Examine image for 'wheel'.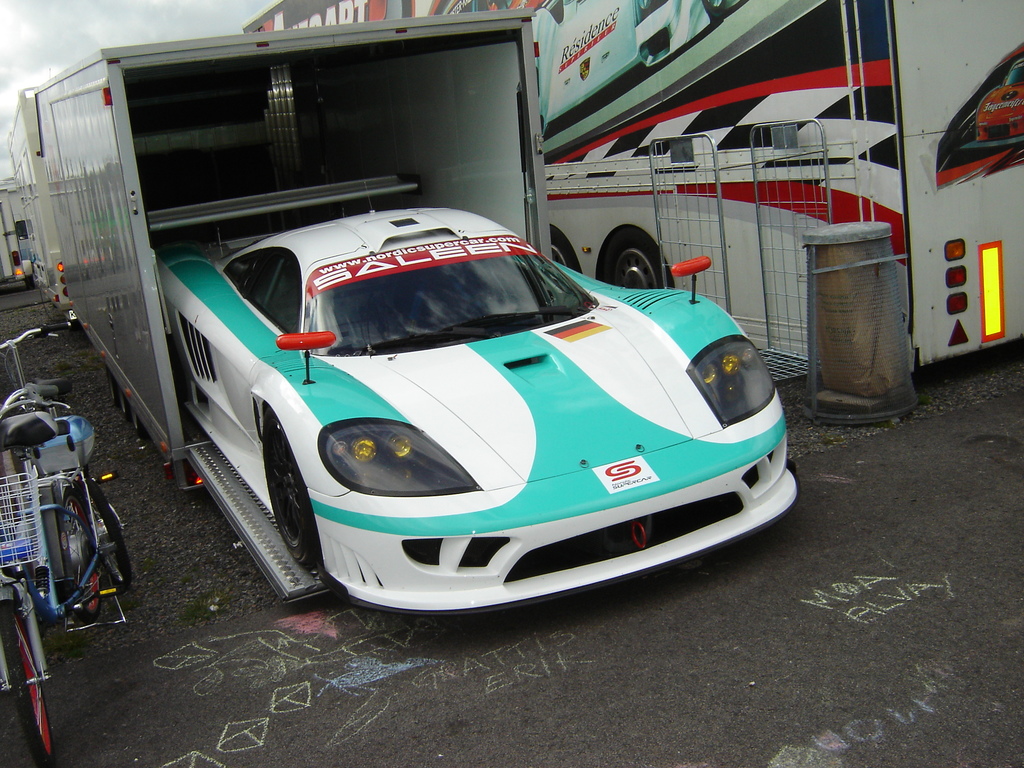
Examination result: [251,408,323,564].
